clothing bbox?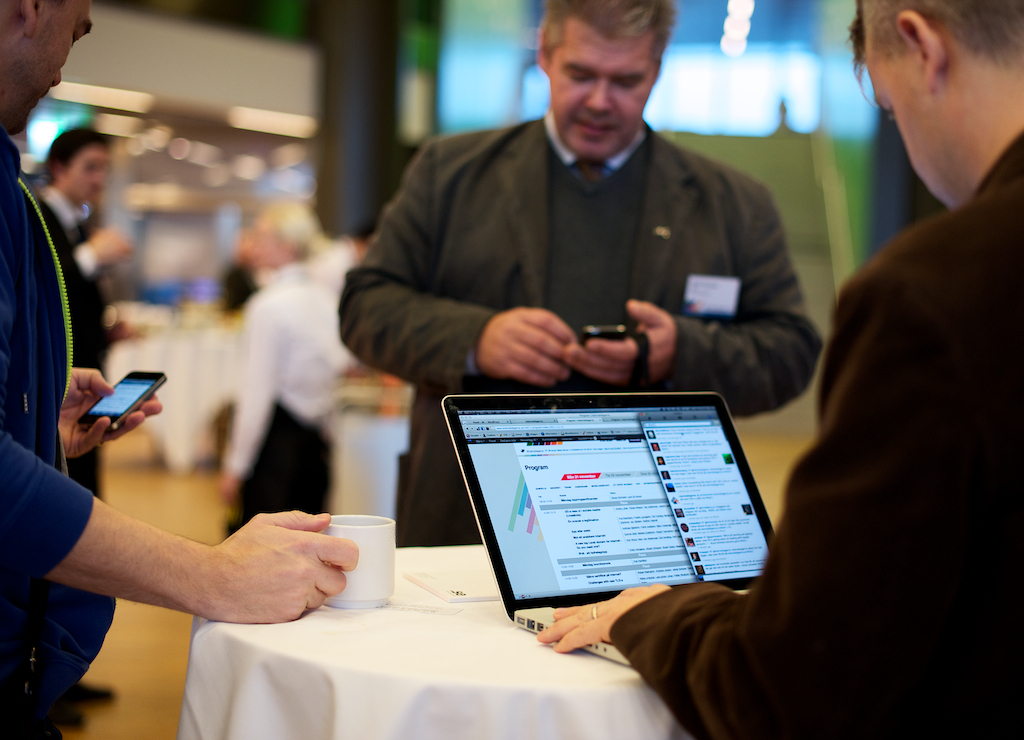
26/181/106/507
